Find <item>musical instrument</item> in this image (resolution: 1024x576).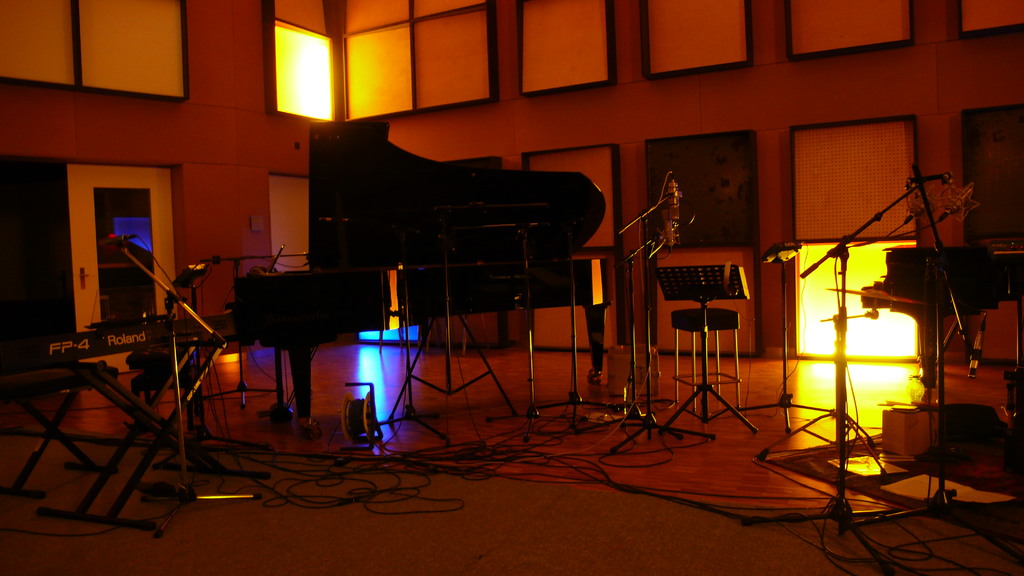
878,238,995,312.
